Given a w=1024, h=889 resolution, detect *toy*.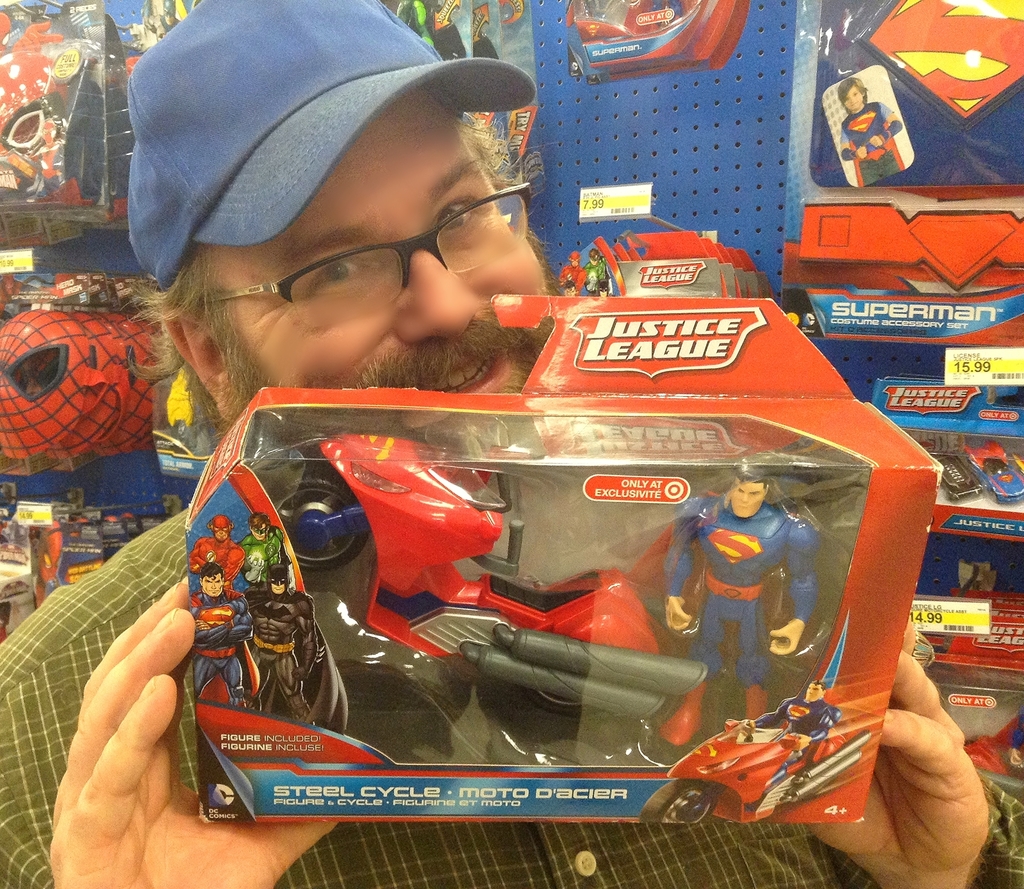
x1=657 y1=676 x2=920 y2=845.
